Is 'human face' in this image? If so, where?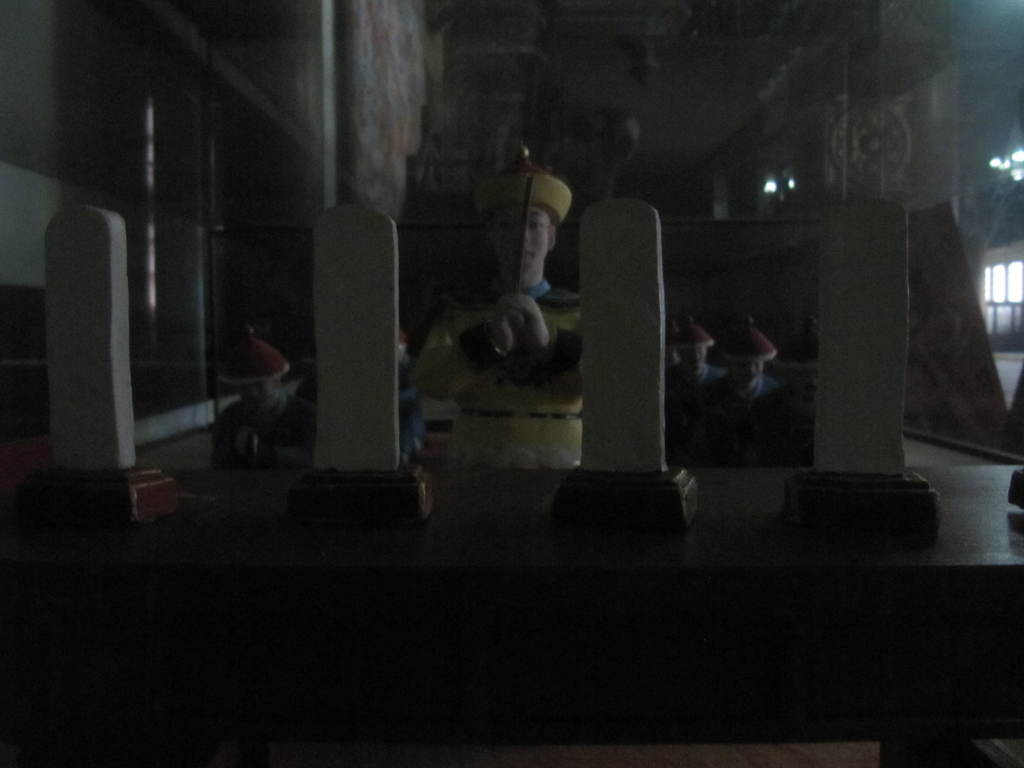
Yes, at bbox(230, 380, 271, 406).
